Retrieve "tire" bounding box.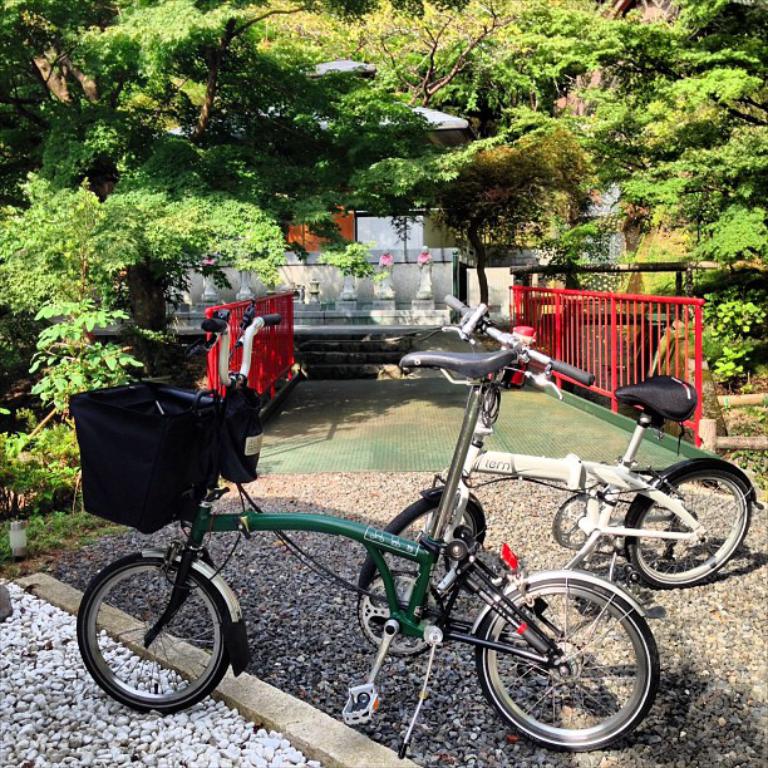
Bounding box: detection(80, 555, 228, 714).
